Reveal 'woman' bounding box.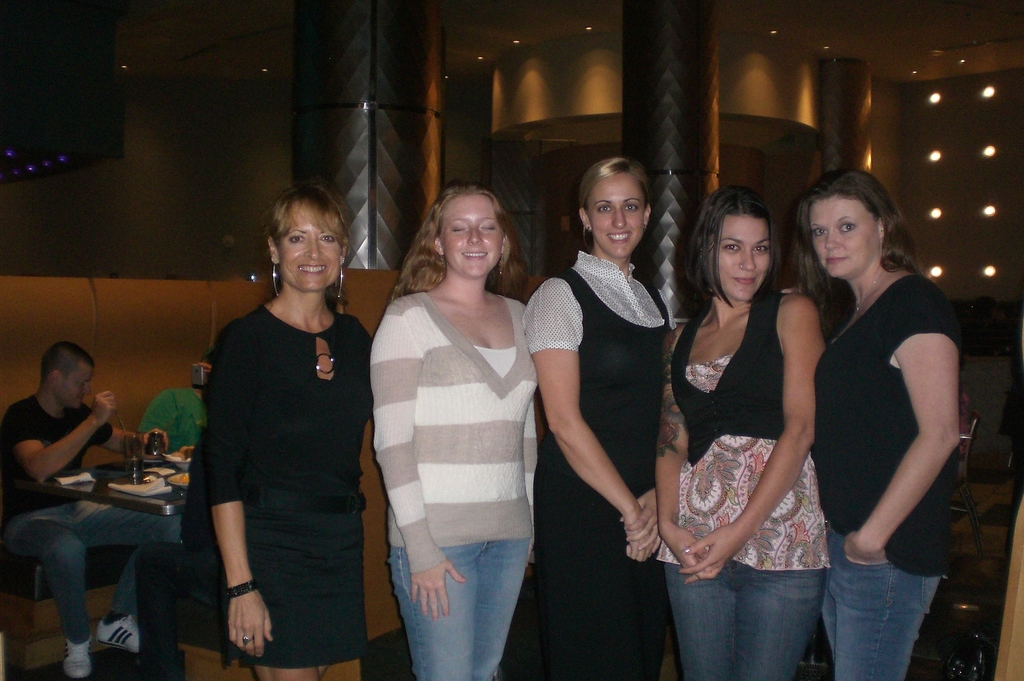
Revealed: [512,153,684,680].
